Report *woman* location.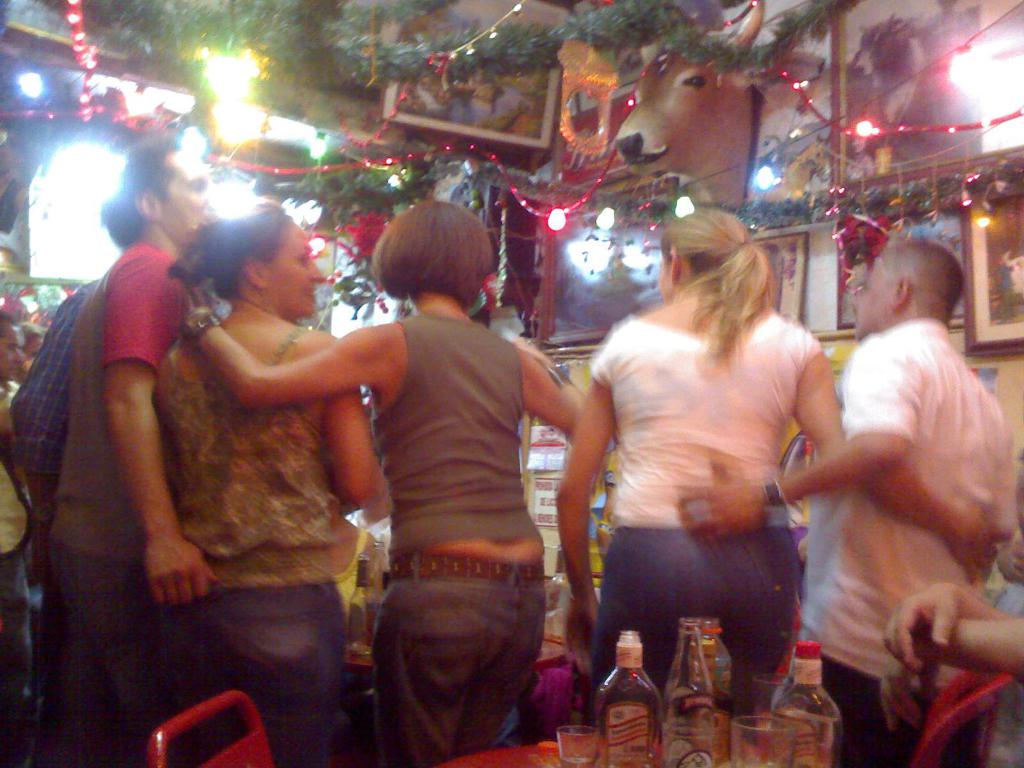
Report: locate(148, 207, 390, 767).
